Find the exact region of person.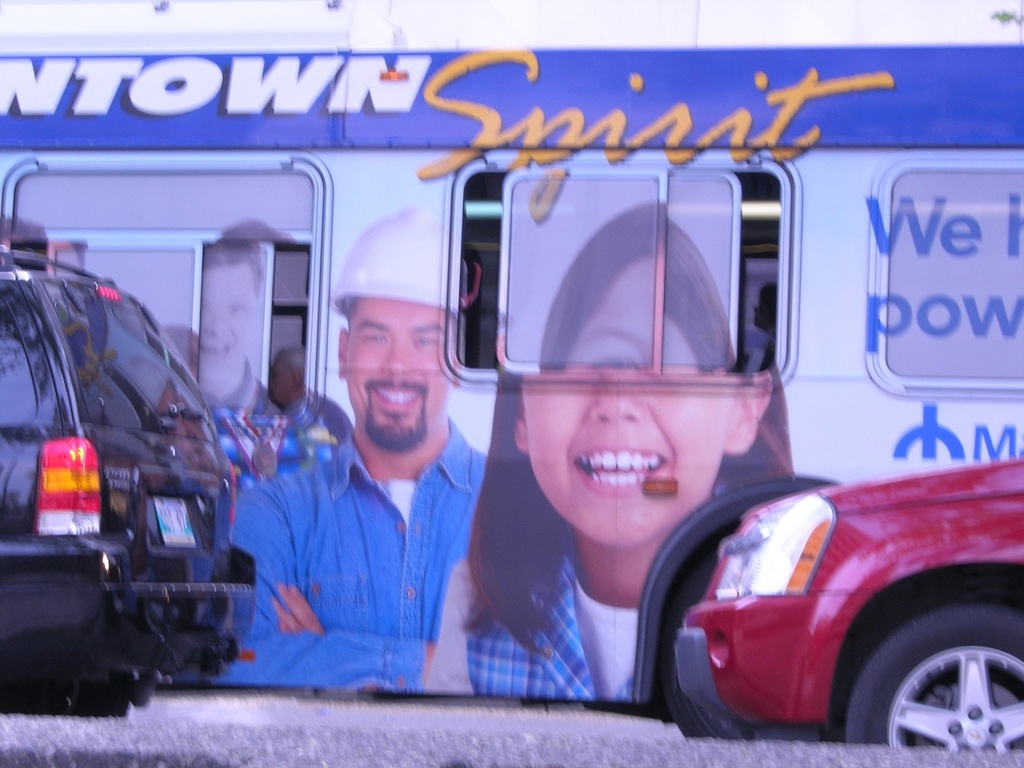
Exact region: 473:202:796:703.
